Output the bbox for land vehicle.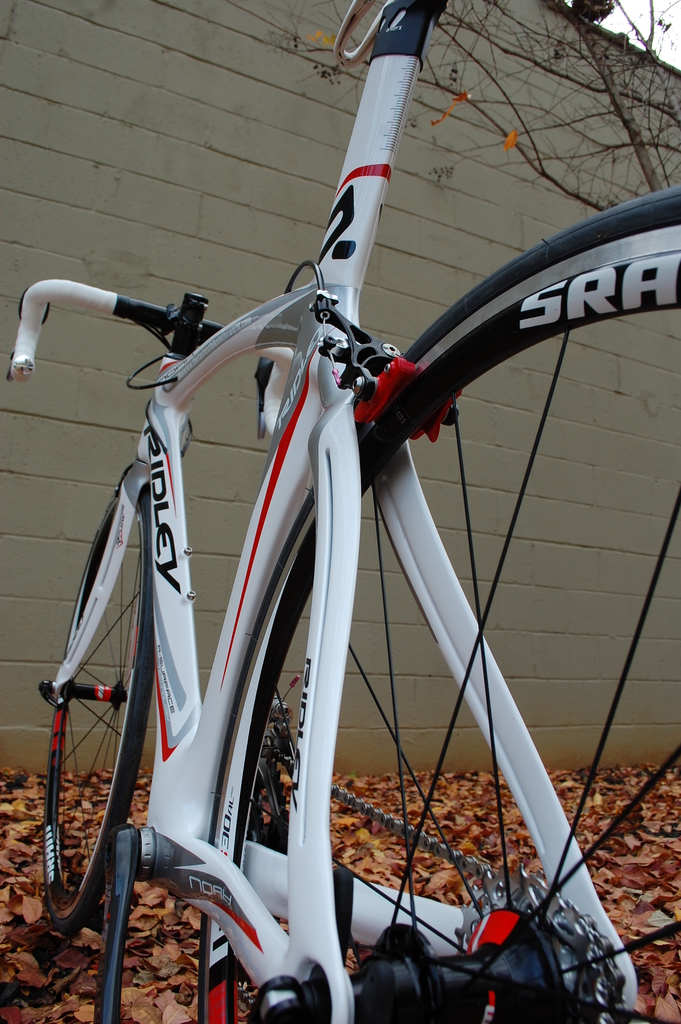
0:62:680:1023.
